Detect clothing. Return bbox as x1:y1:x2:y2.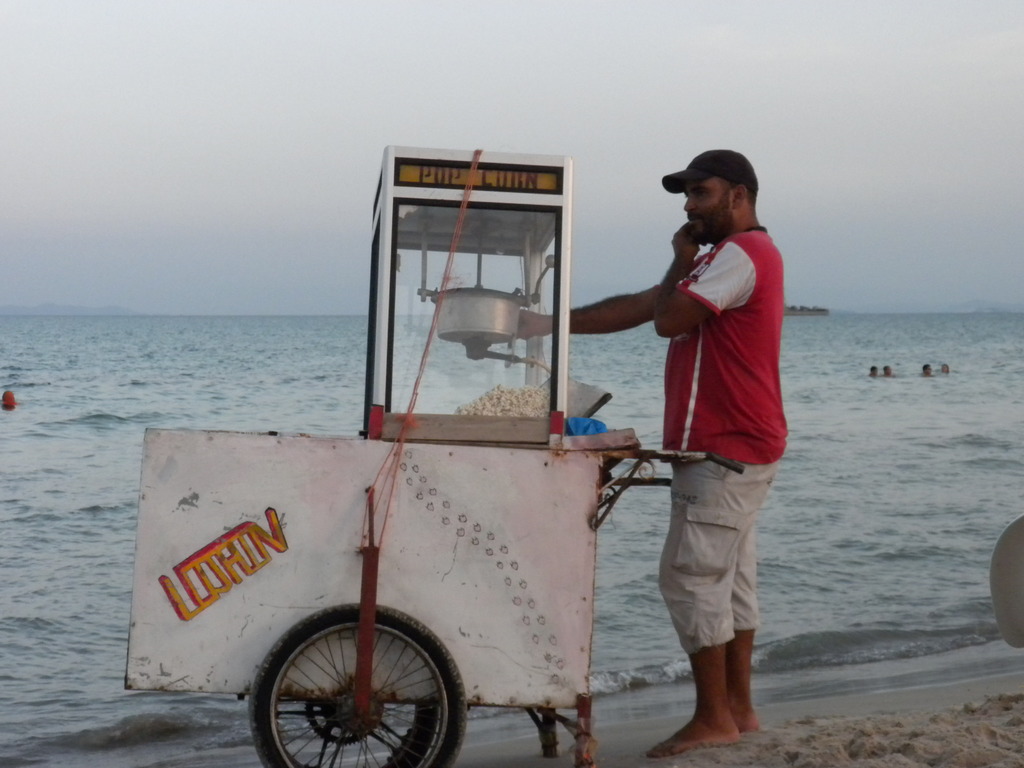
652:224:794:666.
